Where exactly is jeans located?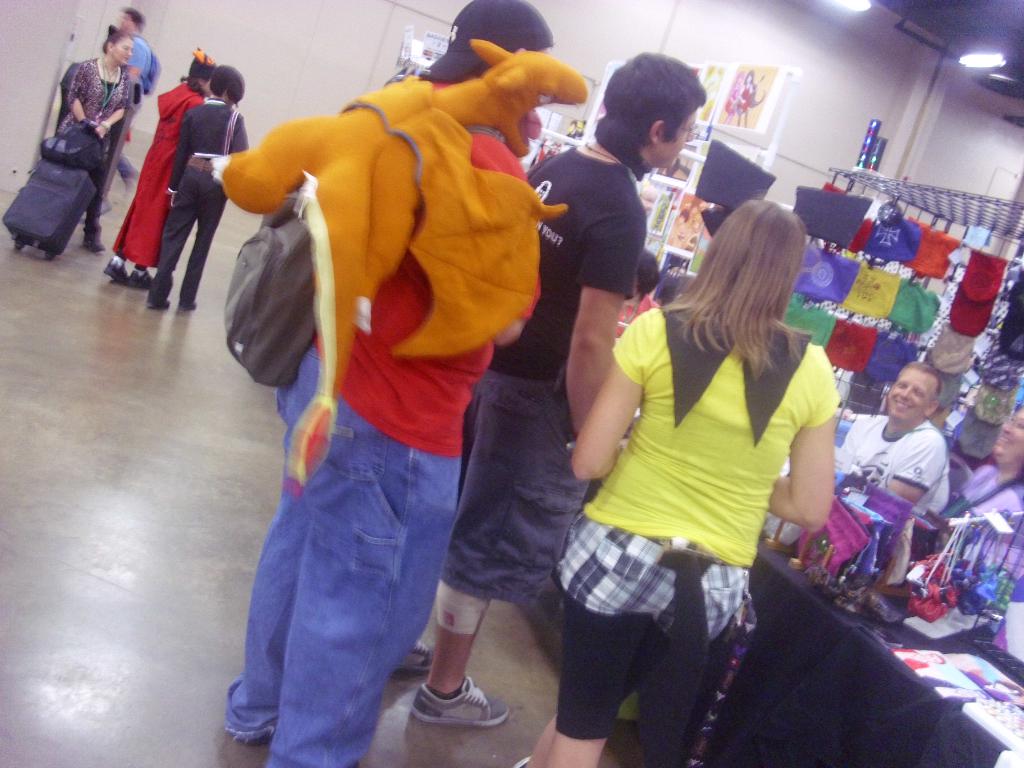
Its bounding box is l=226, t=345, r=461, b=767.
